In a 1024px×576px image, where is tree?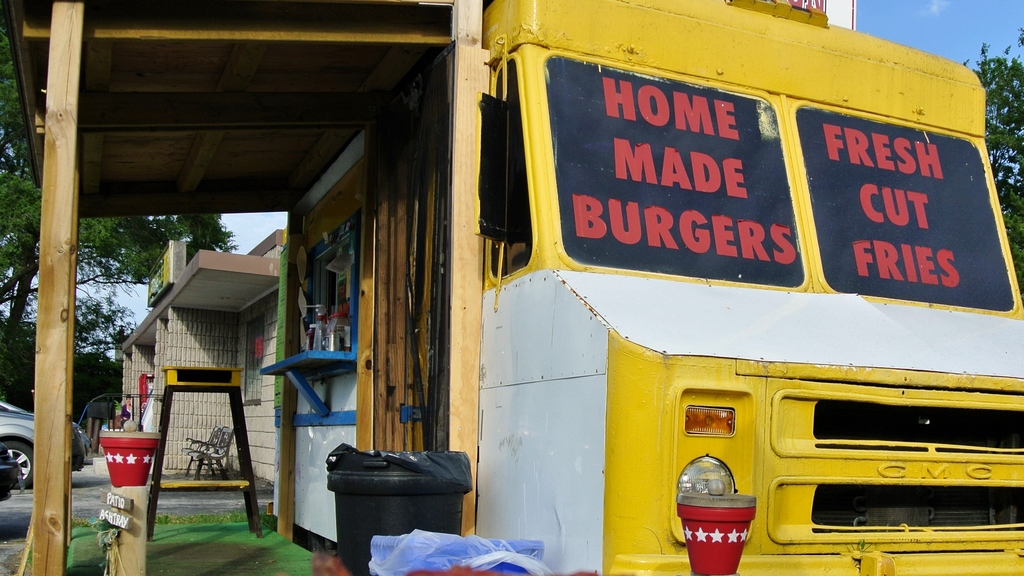
[961,26,1023,295].
